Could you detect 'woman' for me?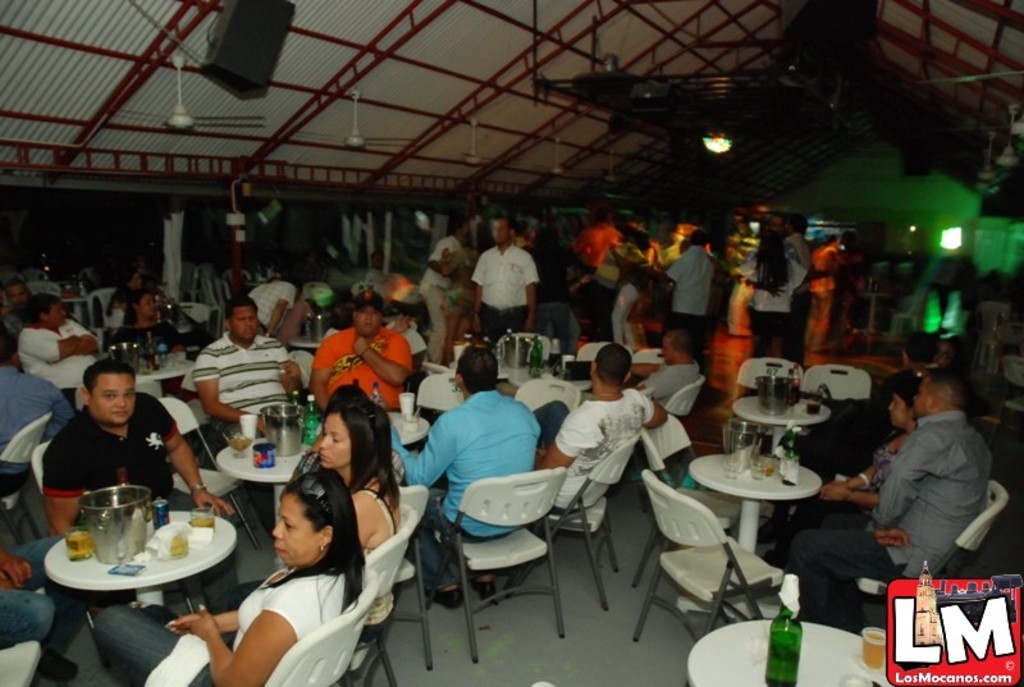
Detection result: [x1=771, y1=385, x2=928, y2=567].
